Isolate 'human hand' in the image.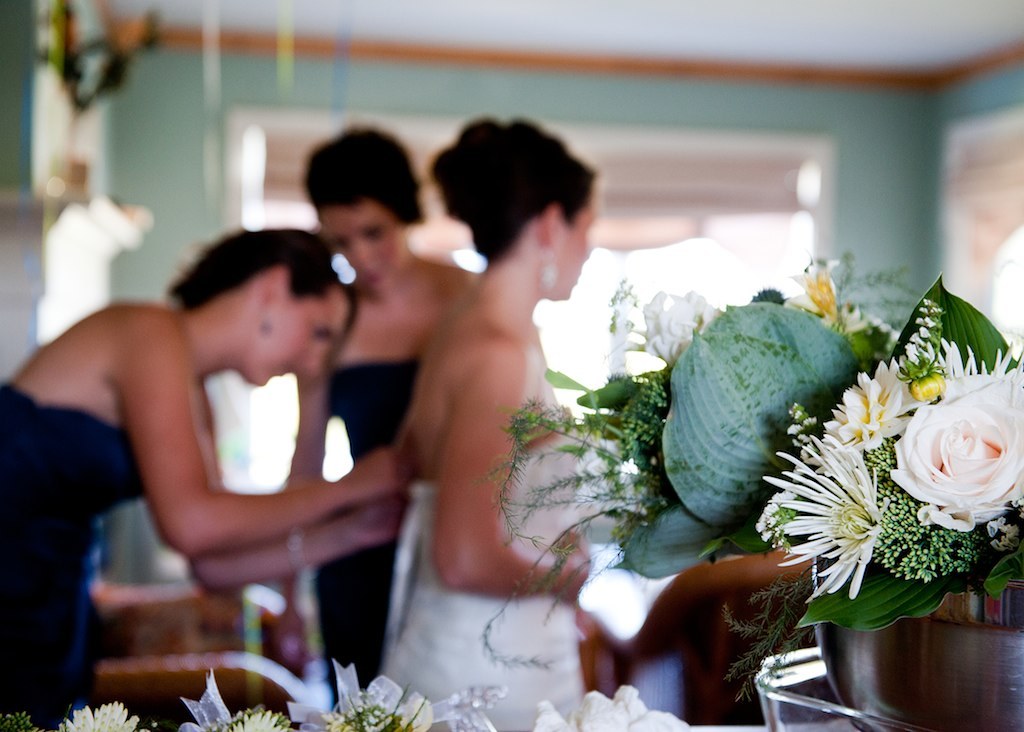
Isolated region: rect(338, 492, 409, 552).
